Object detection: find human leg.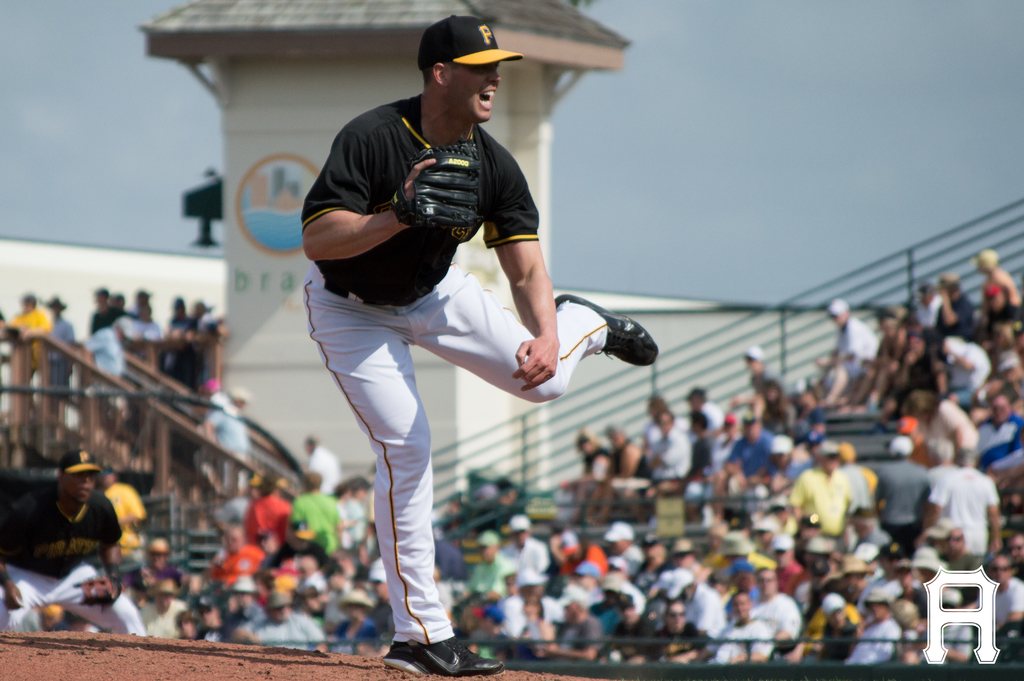
303, 288, 504, 676.
